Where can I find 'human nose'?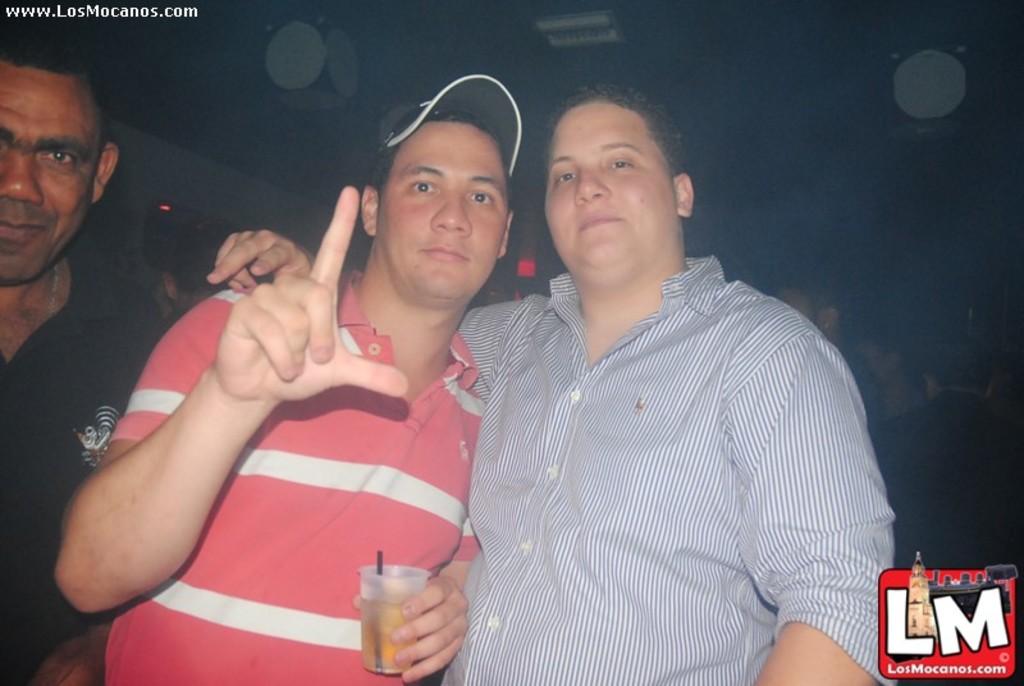
You can find it at locate(576, 166, 611, 206).
